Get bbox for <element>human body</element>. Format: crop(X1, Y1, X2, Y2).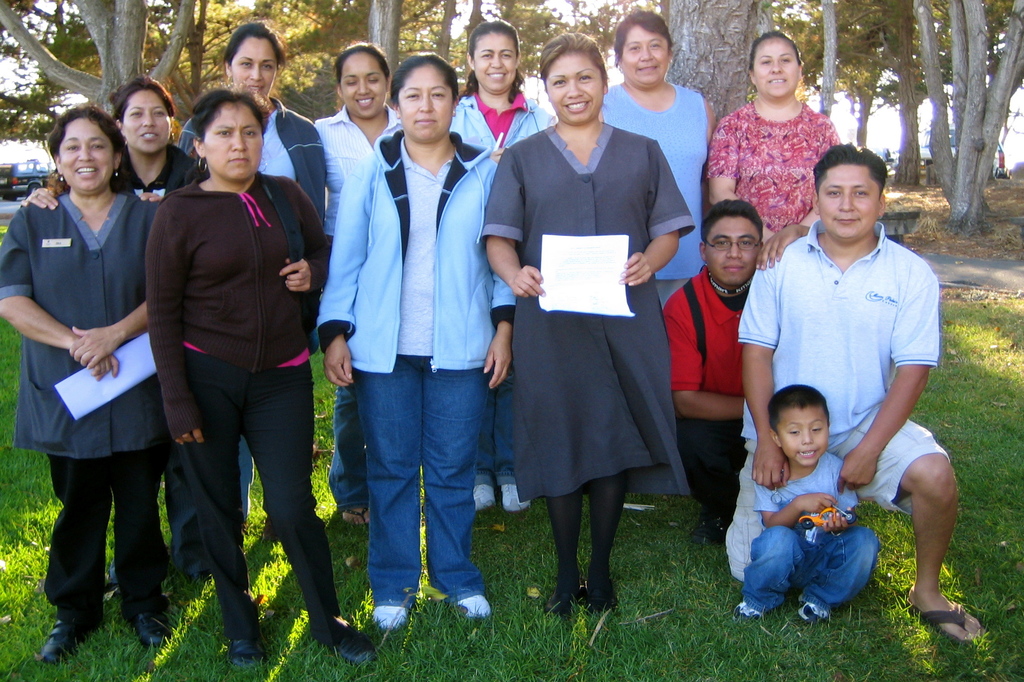
crop(20, 86, 177, 650).
